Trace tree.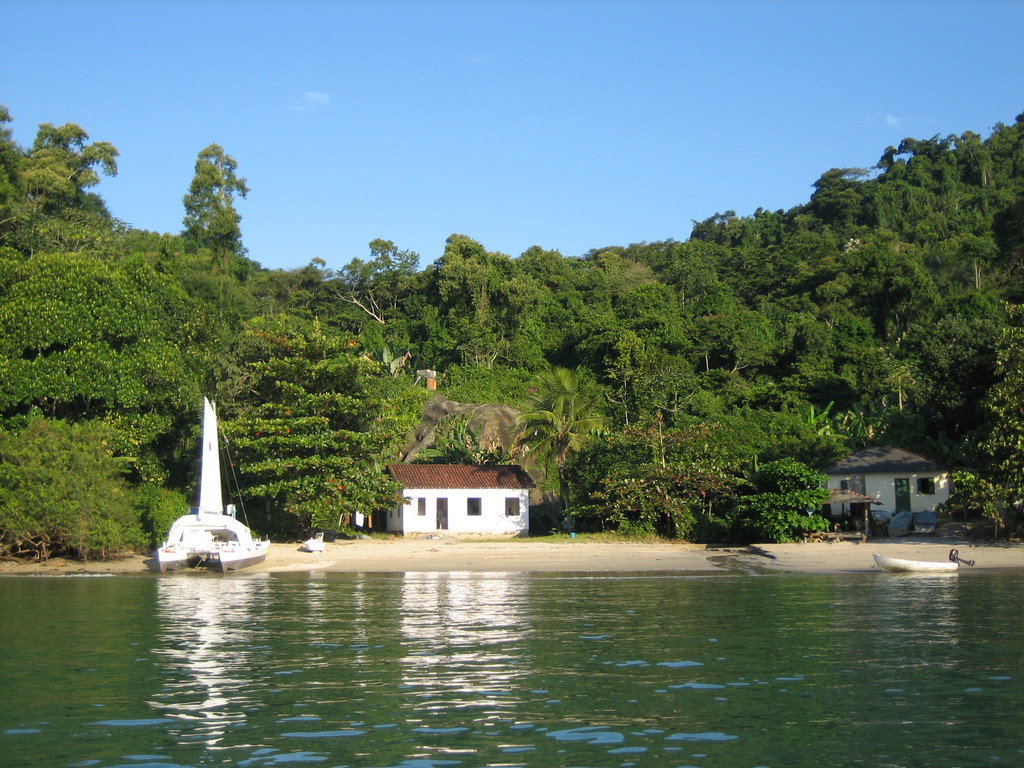
Traced to bbox(95, 220, 191, 261).
